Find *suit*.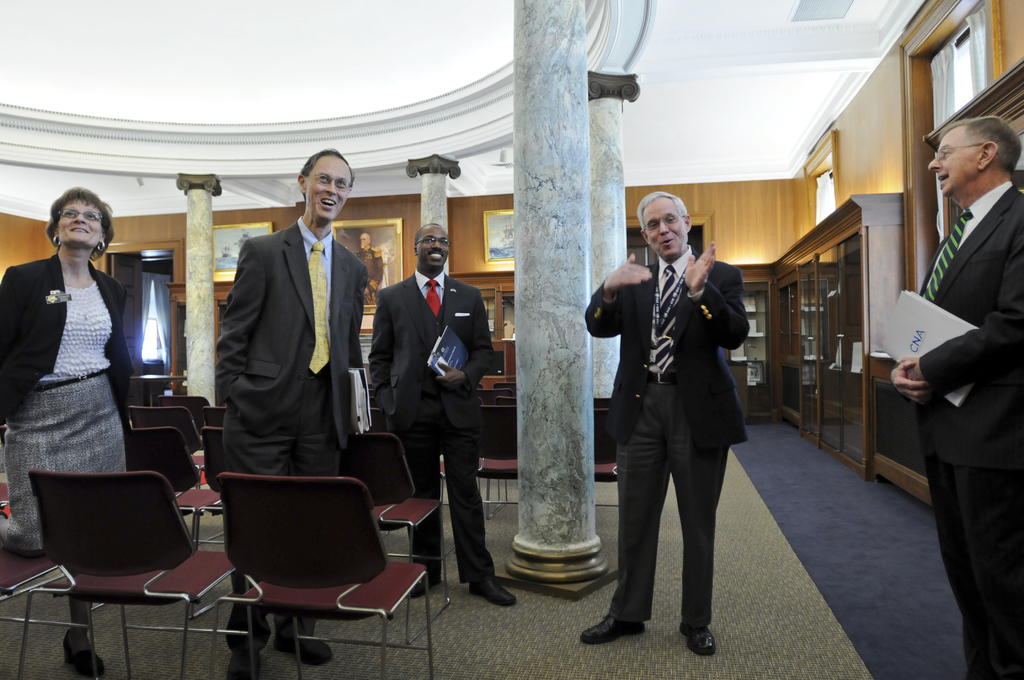
pyautogui.locateOnScreen(0, 255, 138, 432).
